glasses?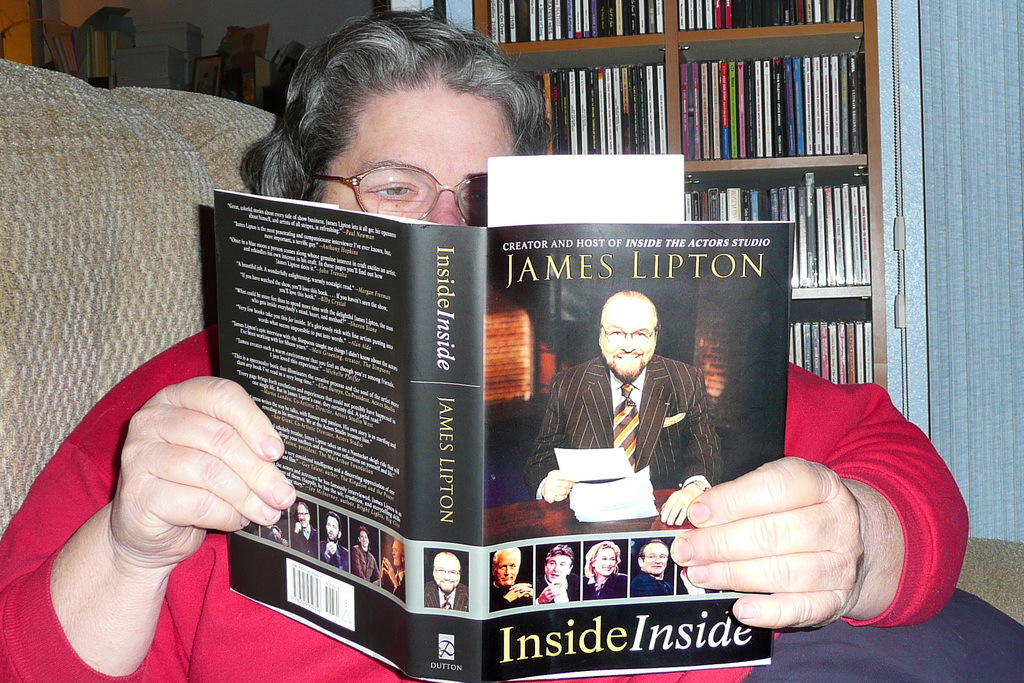
[left=294, top=511, right=308, bottom=519]
